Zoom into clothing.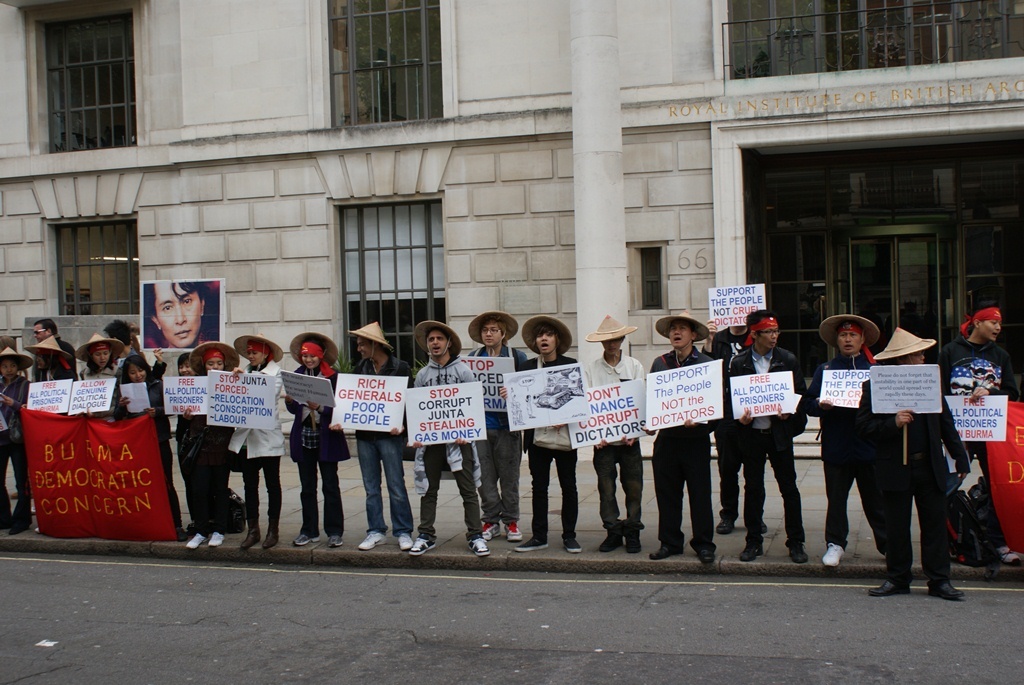
Zoom target: Rect(932, 336, 1023, 562).
